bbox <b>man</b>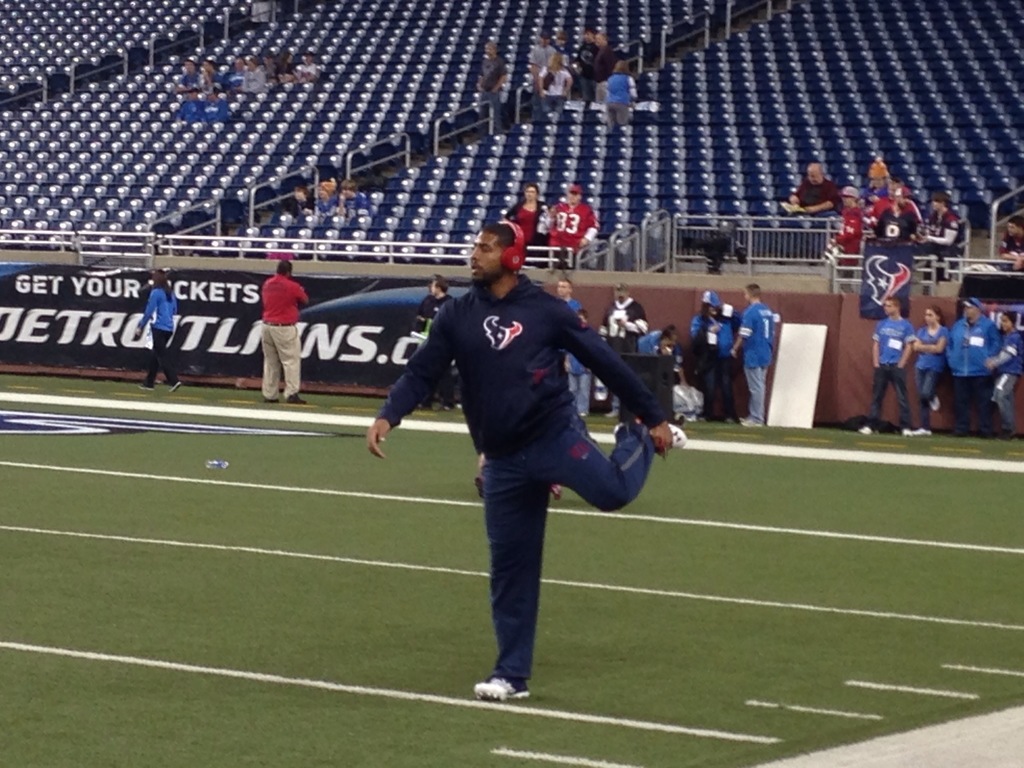
box(977, 311, 1020, 444)
